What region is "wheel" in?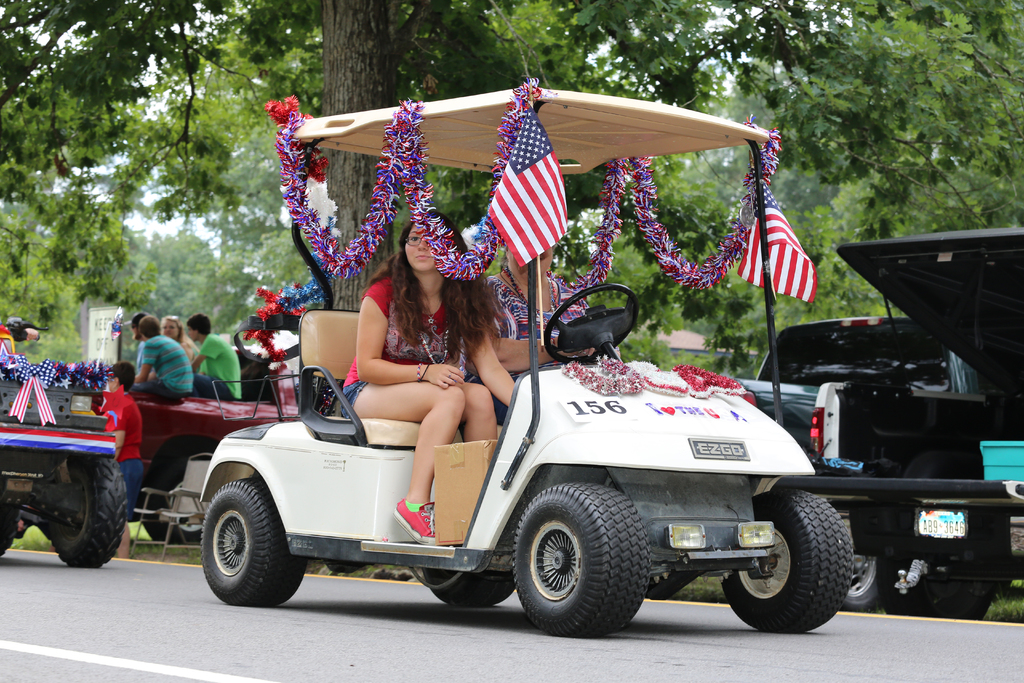
[542,281,642,369].
